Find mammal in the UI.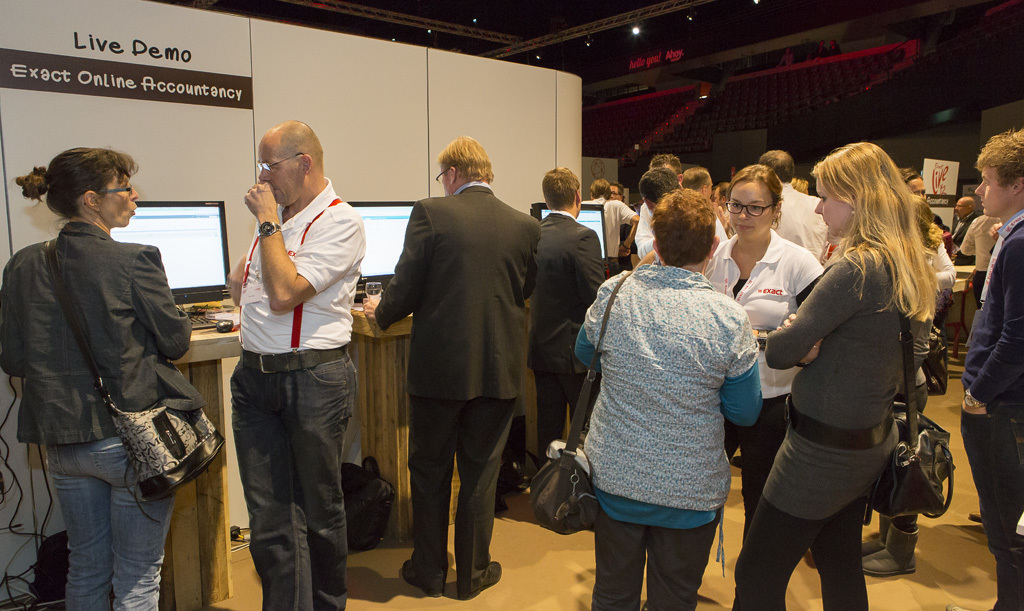
UI element at crop(593, 180, 641, 277).
